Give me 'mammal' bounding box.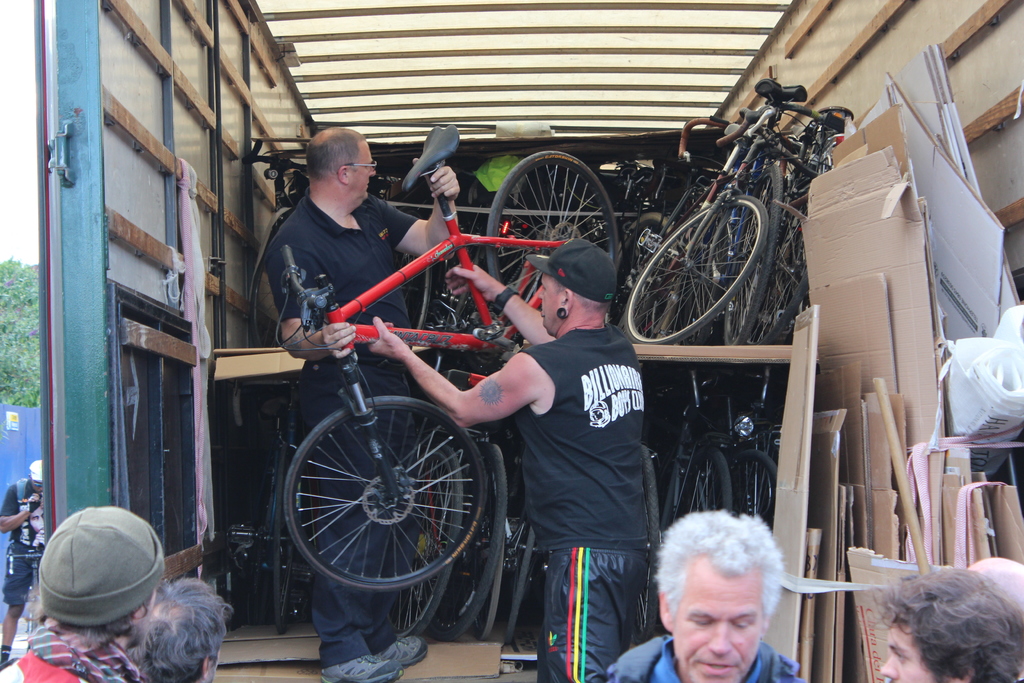
(127, 577, 234, 682).
